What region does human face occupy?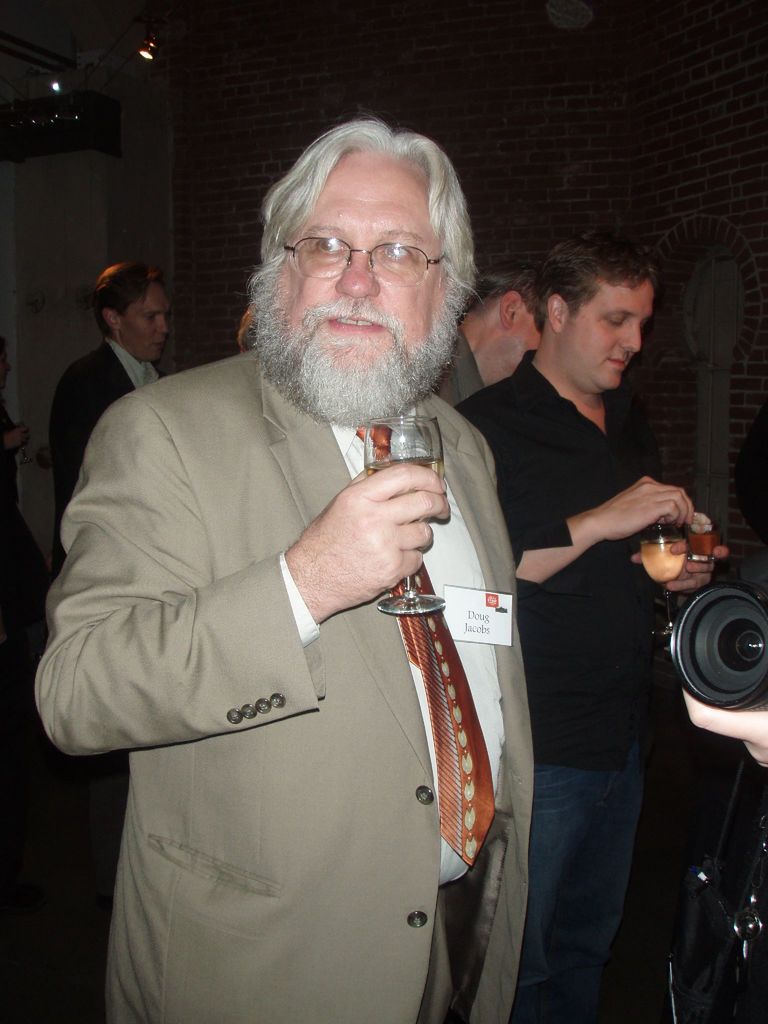
565,280,655,391.
